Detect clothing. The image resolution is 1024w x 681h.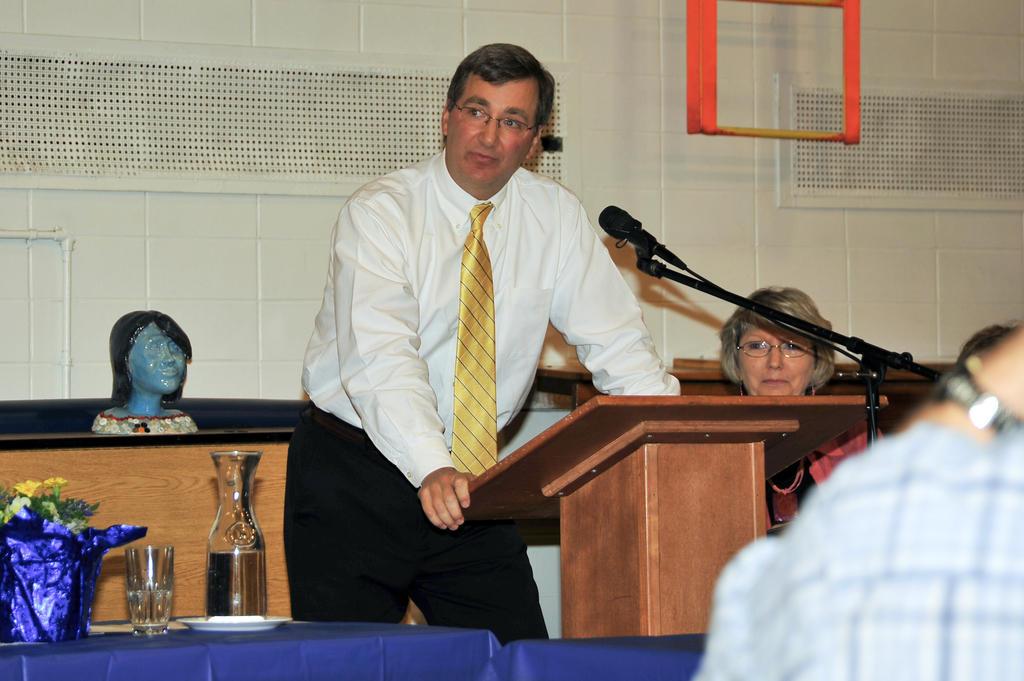
bbox=[279, 144, 712, 630].
